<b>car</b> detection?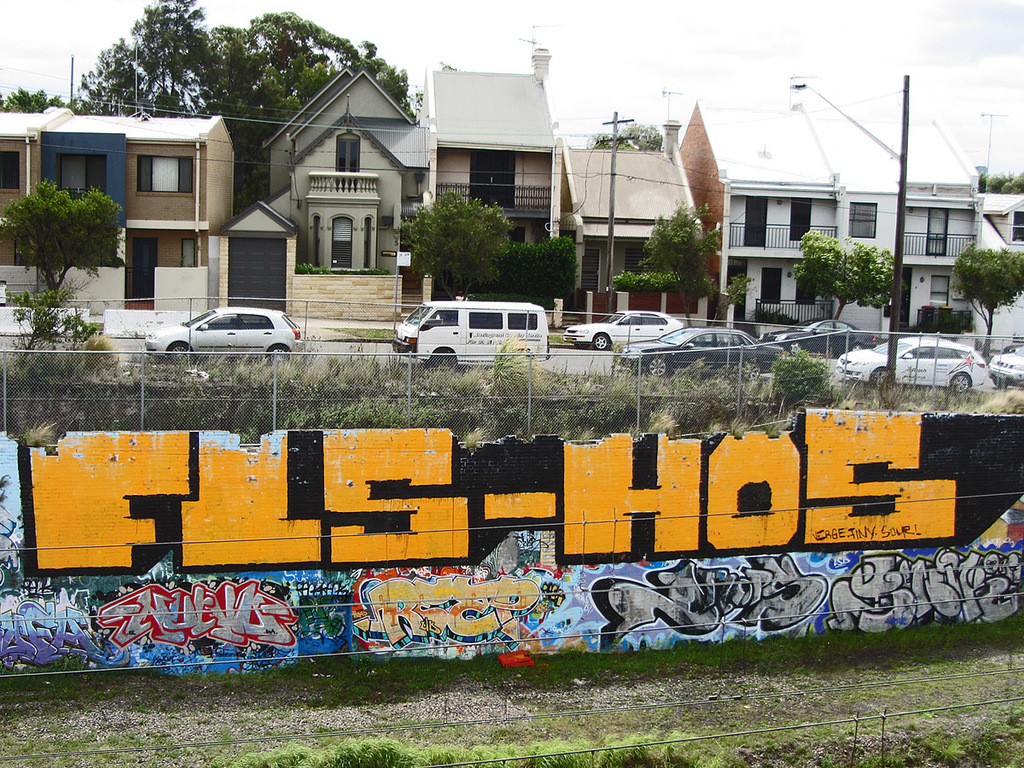
bbox(145, 305, 305, 364)
